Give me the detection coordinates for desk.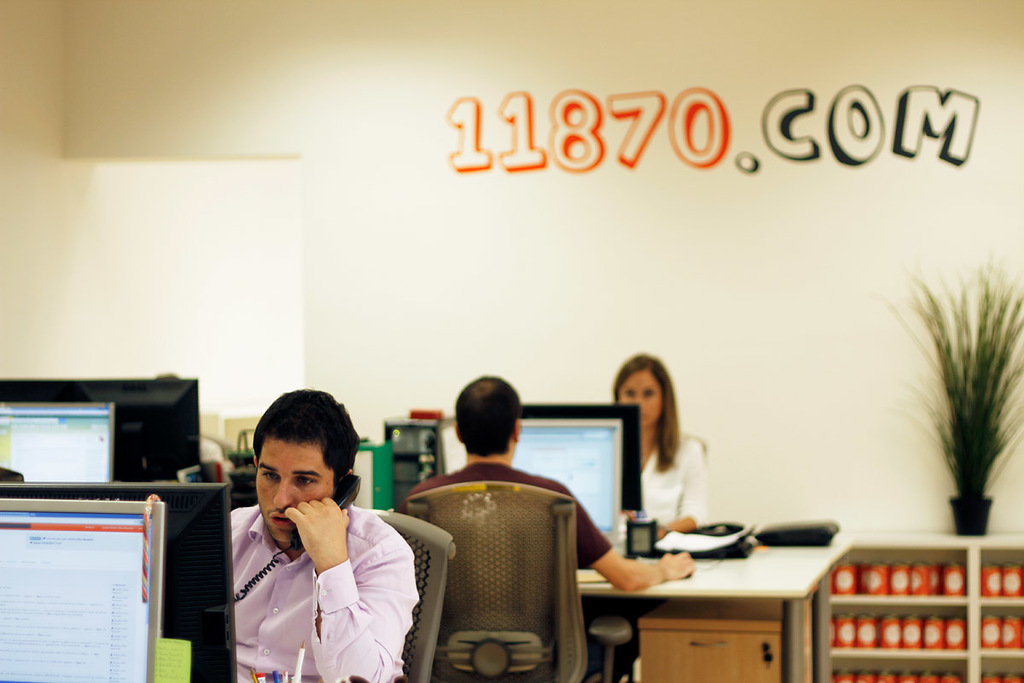
Rect(583, 544, 845, 677).
